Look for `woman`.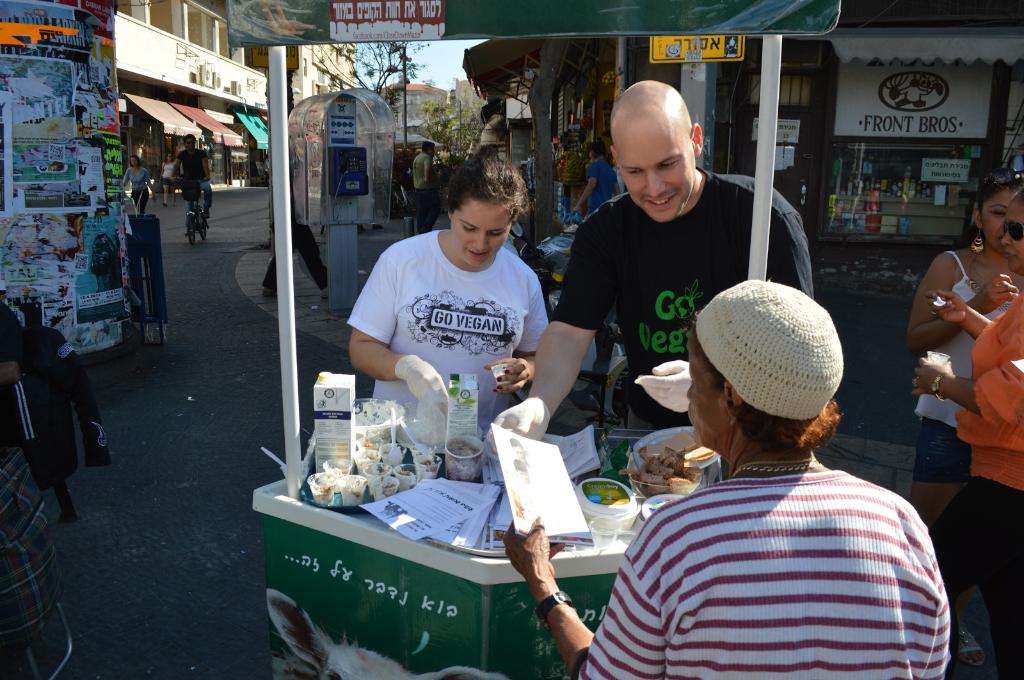
Found: (x1=161, y1=150, x2=178, y2=206).
